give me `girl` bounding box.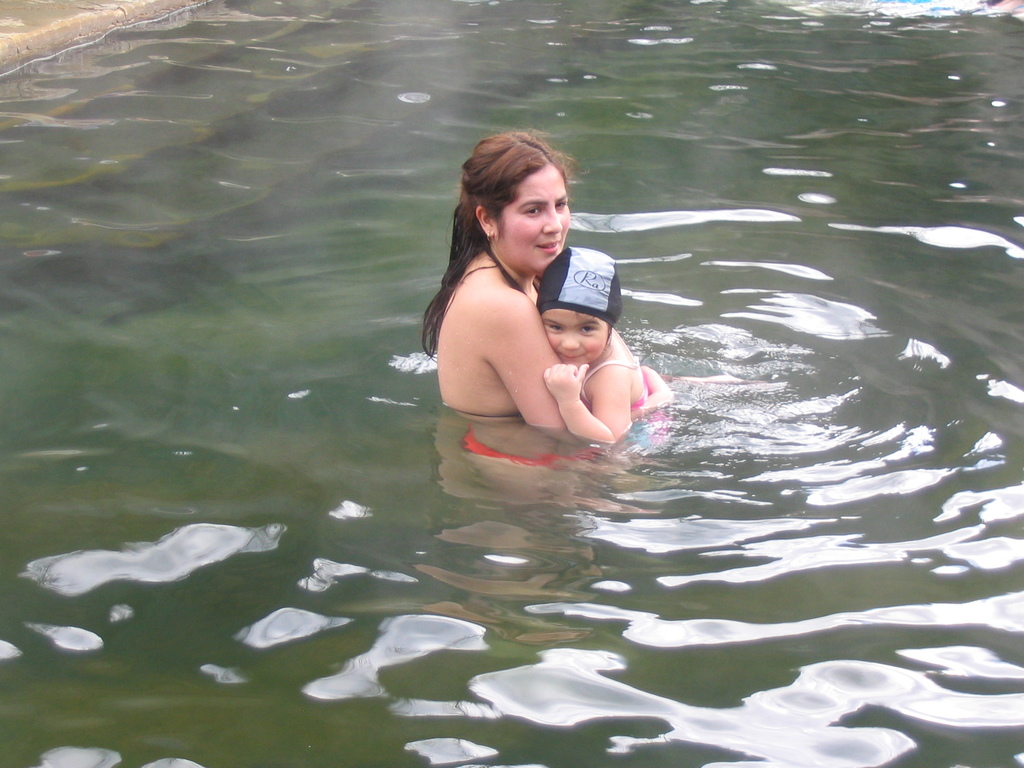
(x1=531, y1=255, x2=644, y2=447).
